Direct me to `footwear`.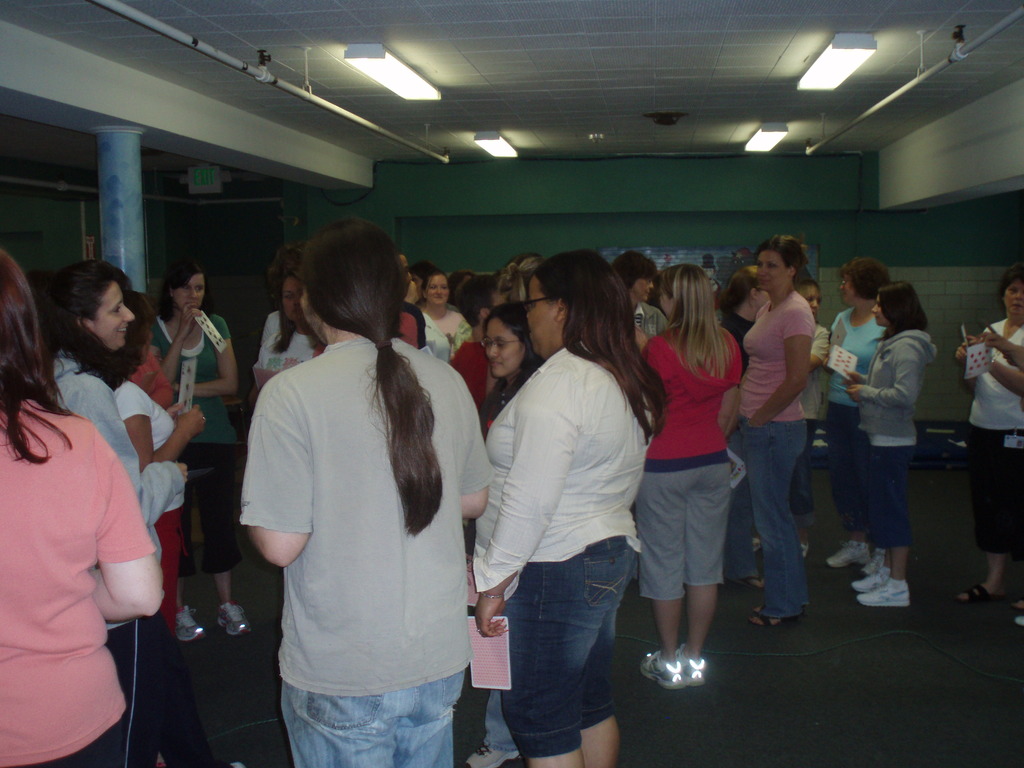
Direction: [748, 540, 761, 552].
